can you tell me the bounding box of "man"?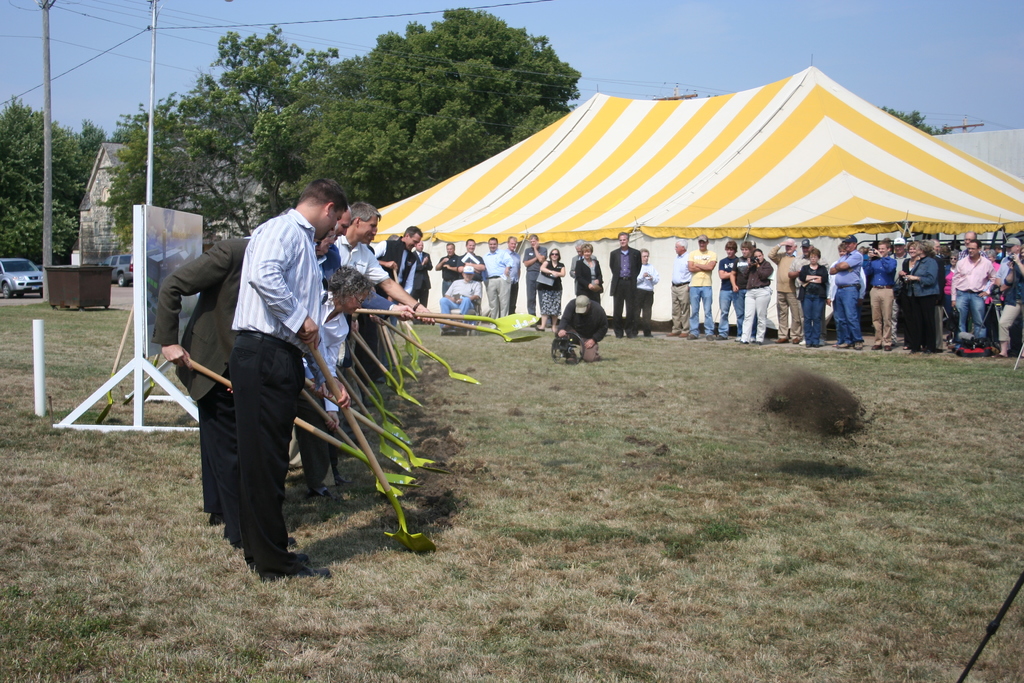
bbox(888, 236, 911, 289).
